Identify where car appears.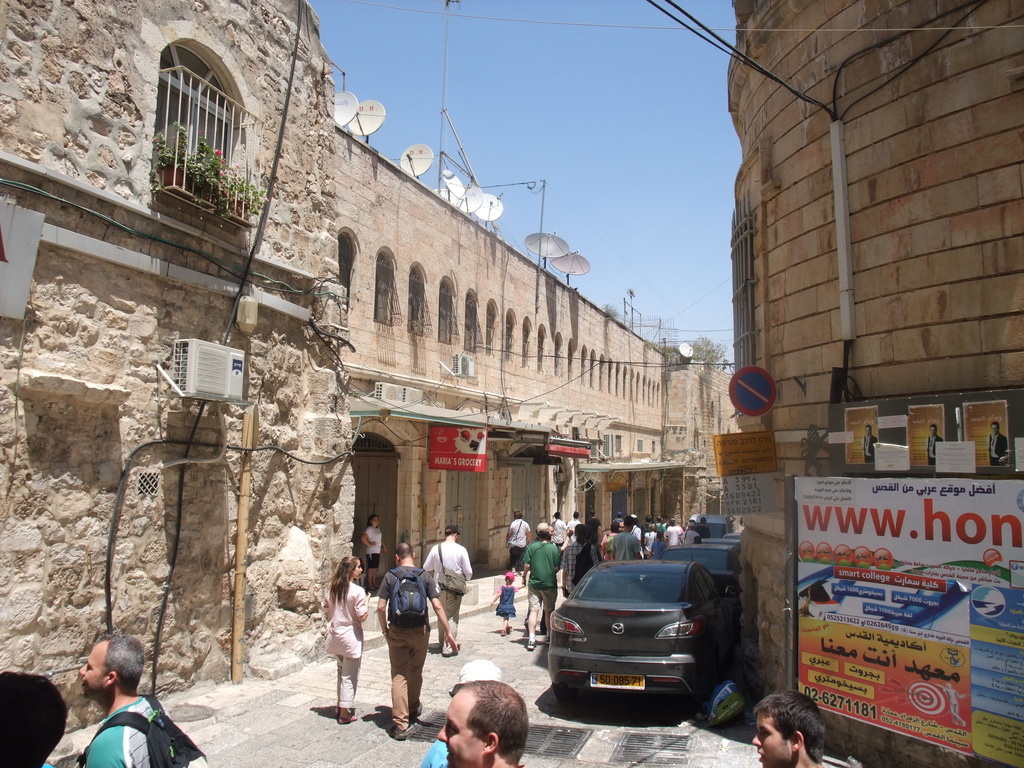
Appears at bbox=(529, 548, 745, 712).
